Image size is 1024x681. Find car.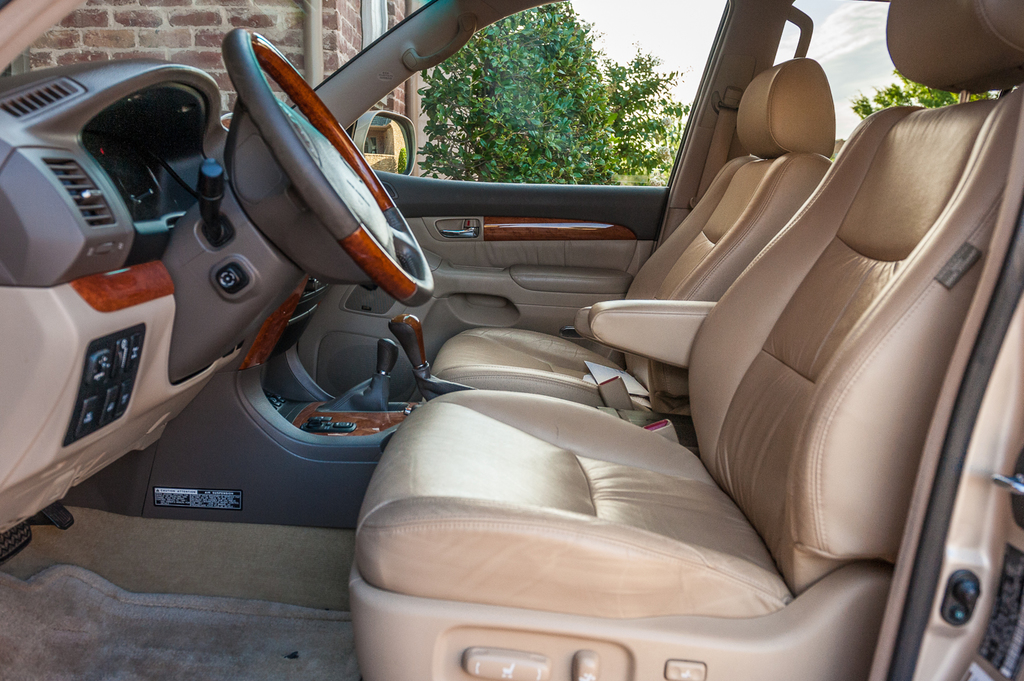
left=43, top=0, right=993, bottom=661.
